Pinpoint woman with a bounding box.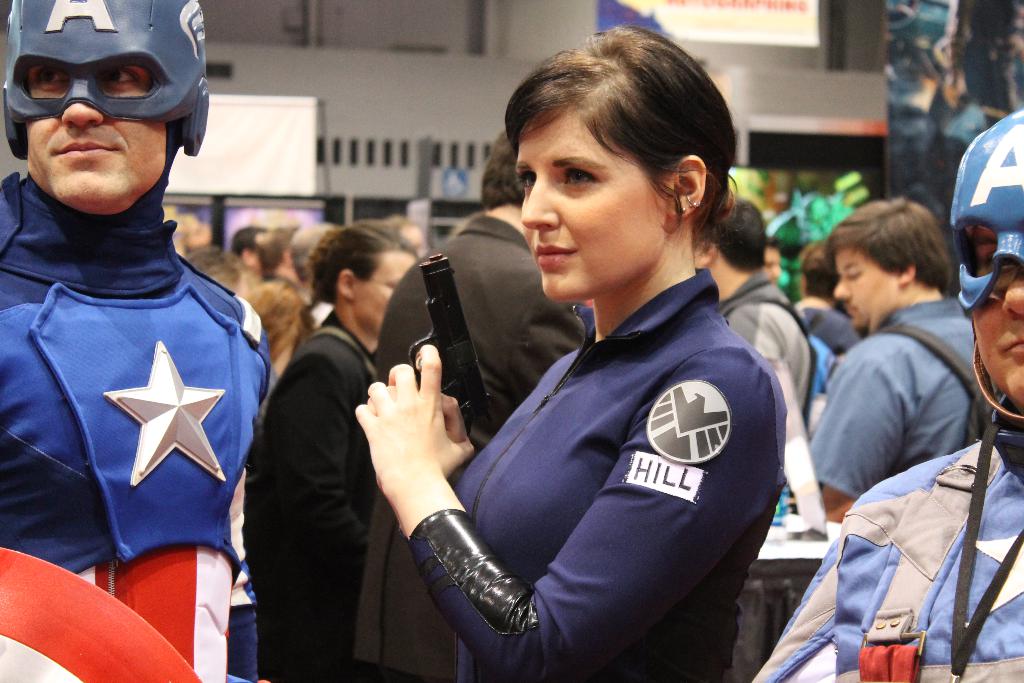
crop(374, 67, 788, 682).
